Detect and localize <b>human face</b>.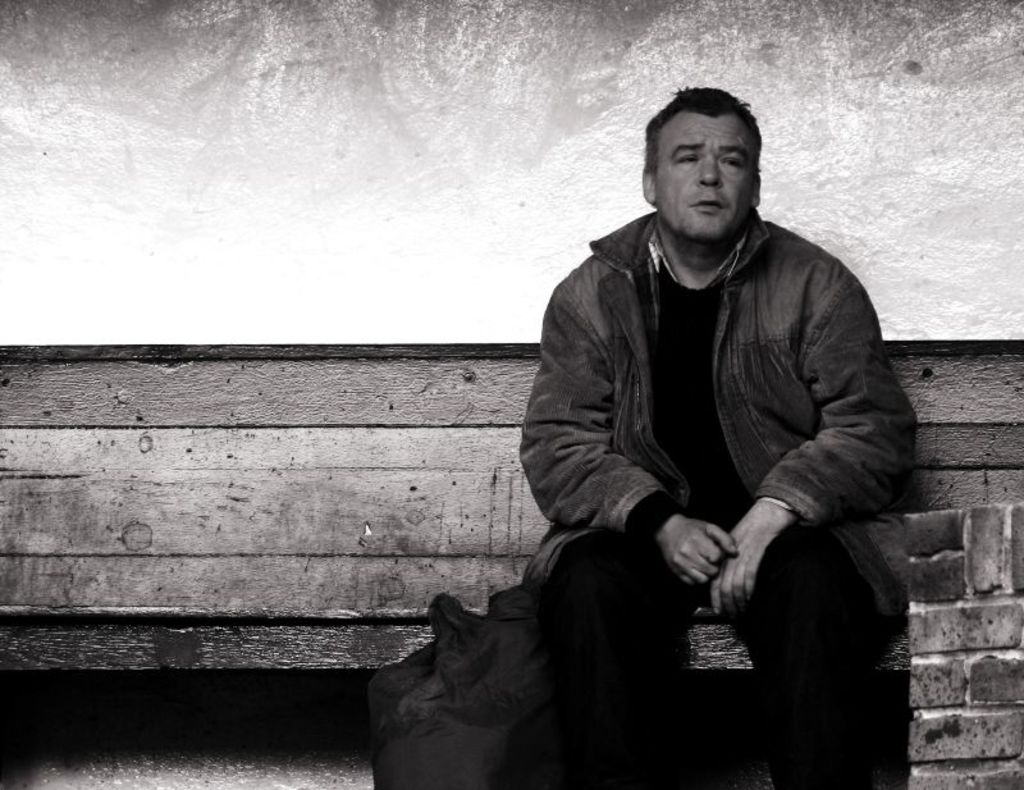
Localized at pyautogui.locateOnScreen(652, 114, 754, 243).
